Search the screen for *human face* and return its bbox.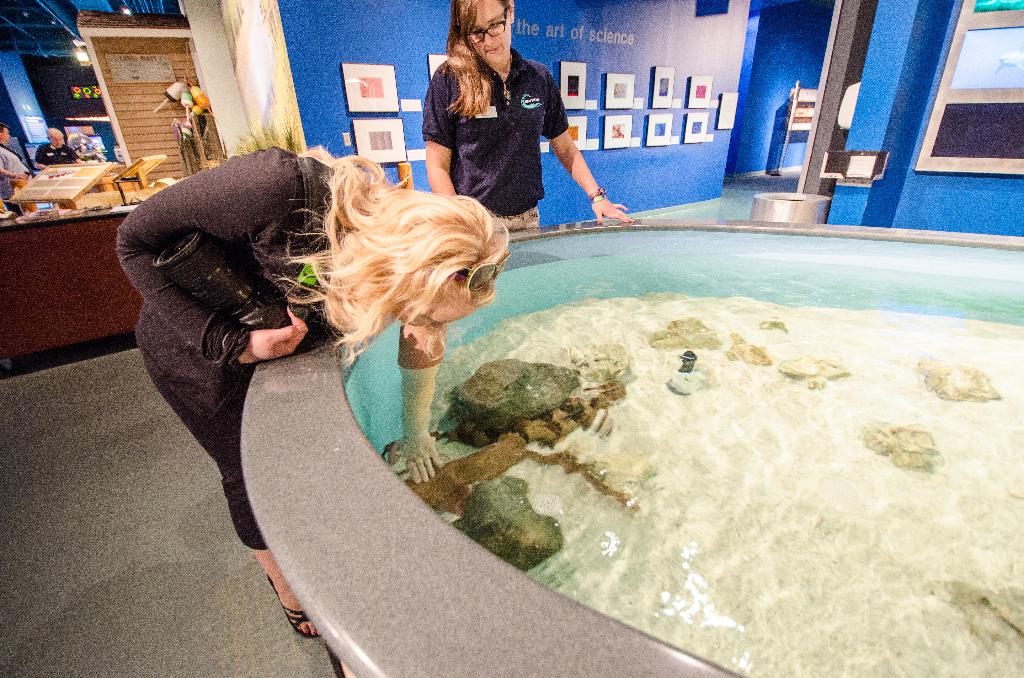
Found: [470, 3, 510, 69].
